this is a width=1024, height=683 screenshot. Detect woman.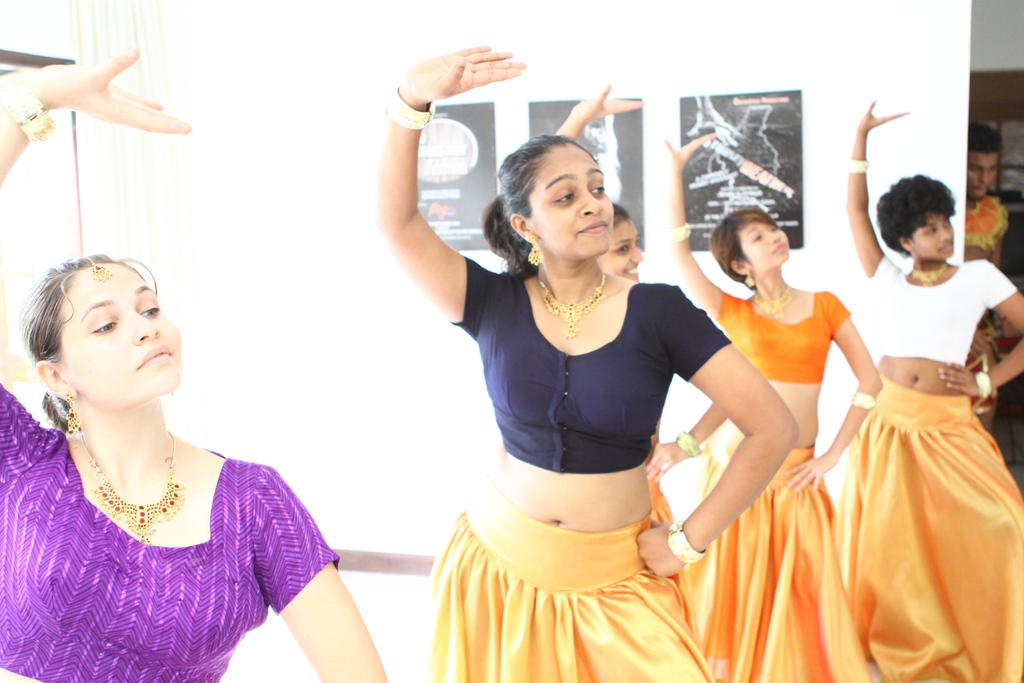
(0, 49, 394, 682).
